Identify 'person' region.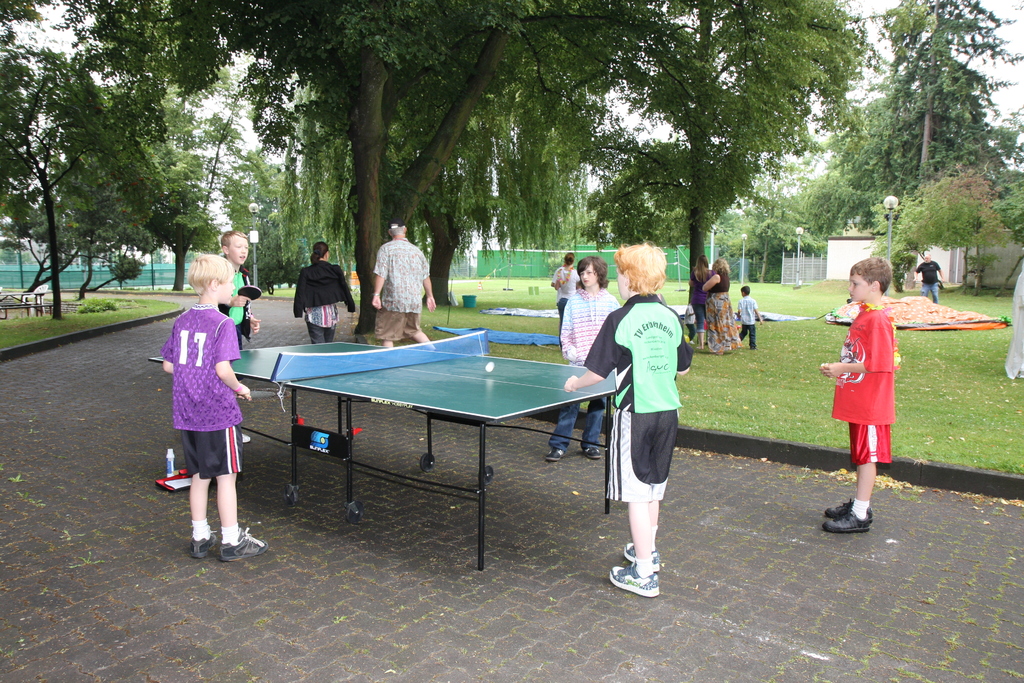
Region: 561,241,696,597.
